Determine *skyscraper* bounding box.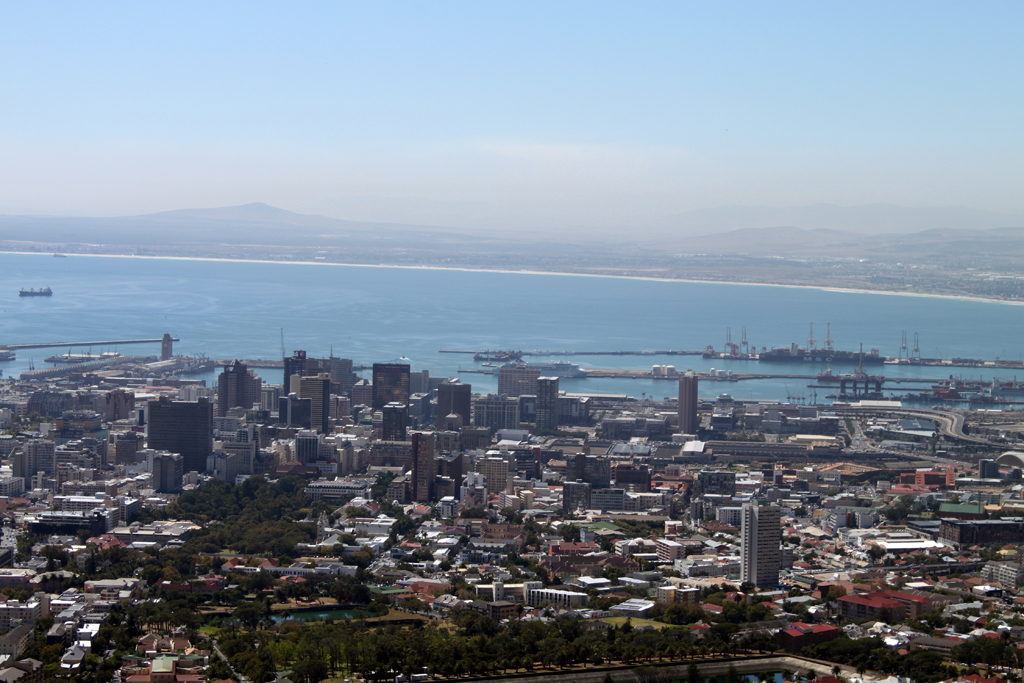
Determined: detection(741, 509, 784, 582).
